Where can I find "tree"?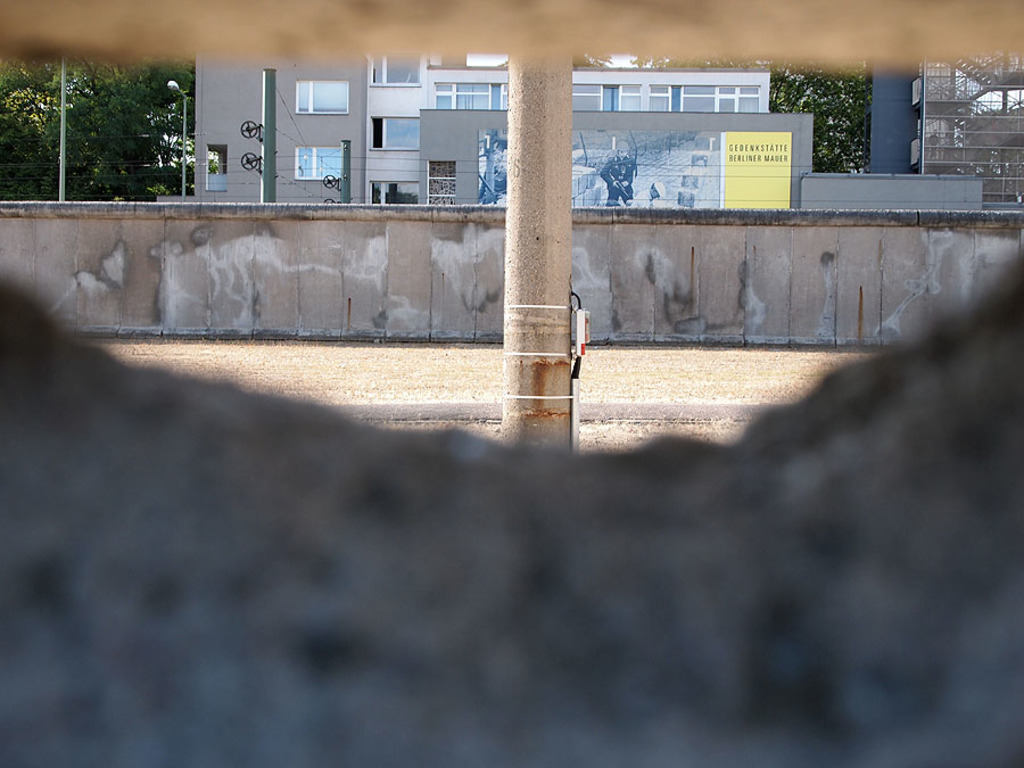
You can find it at bbox(624, 53, 875, 176).
